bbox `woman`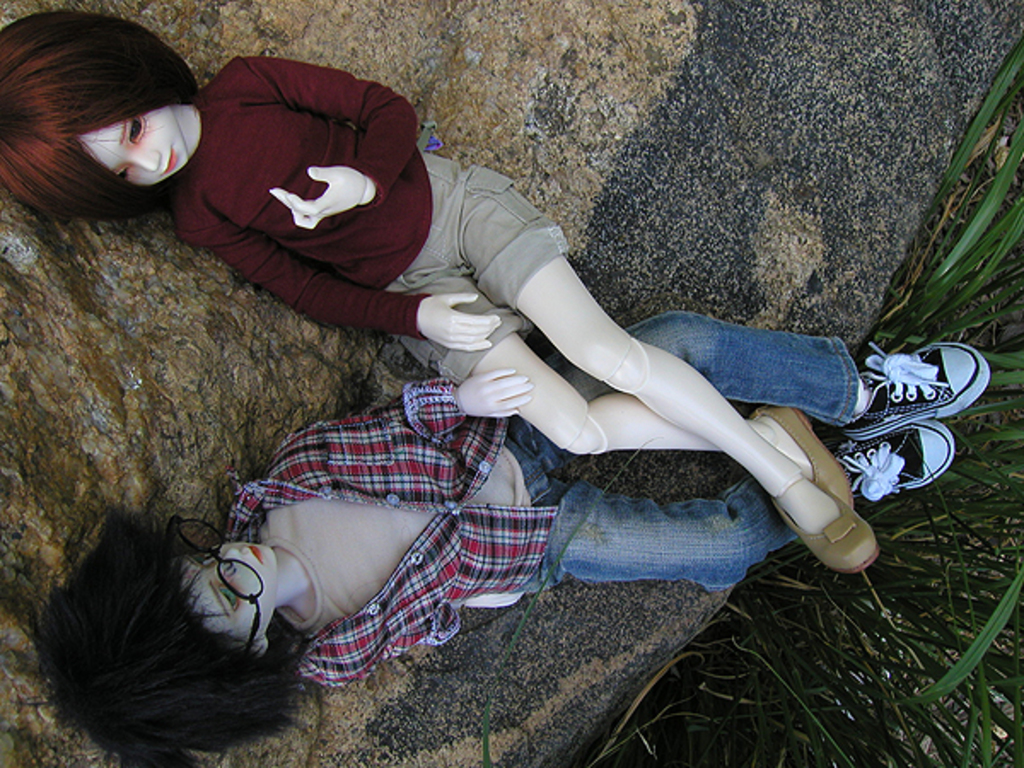
x1=0 y1=10 x2=874 y2=579
